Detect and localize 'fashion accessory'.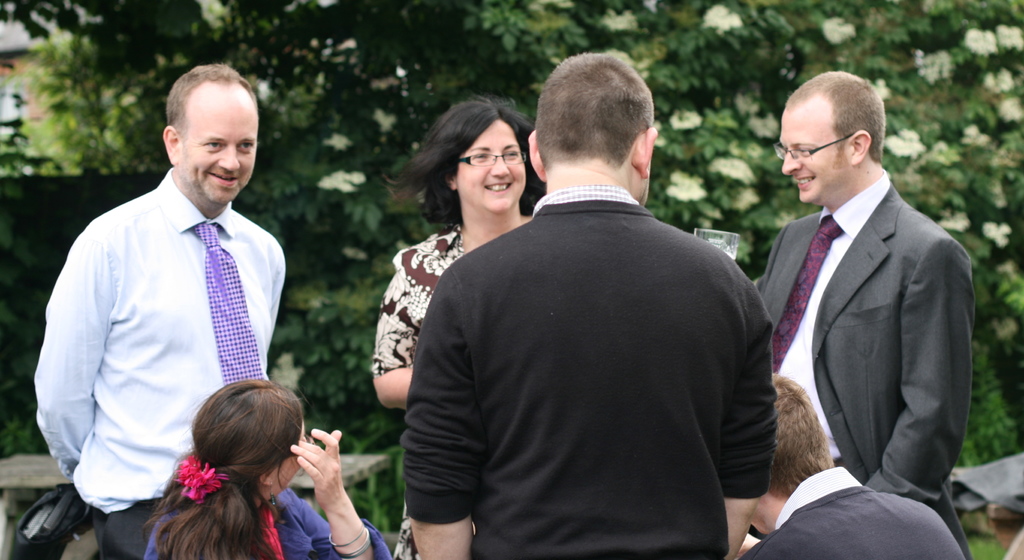
Localized at [337,530,372,556].
